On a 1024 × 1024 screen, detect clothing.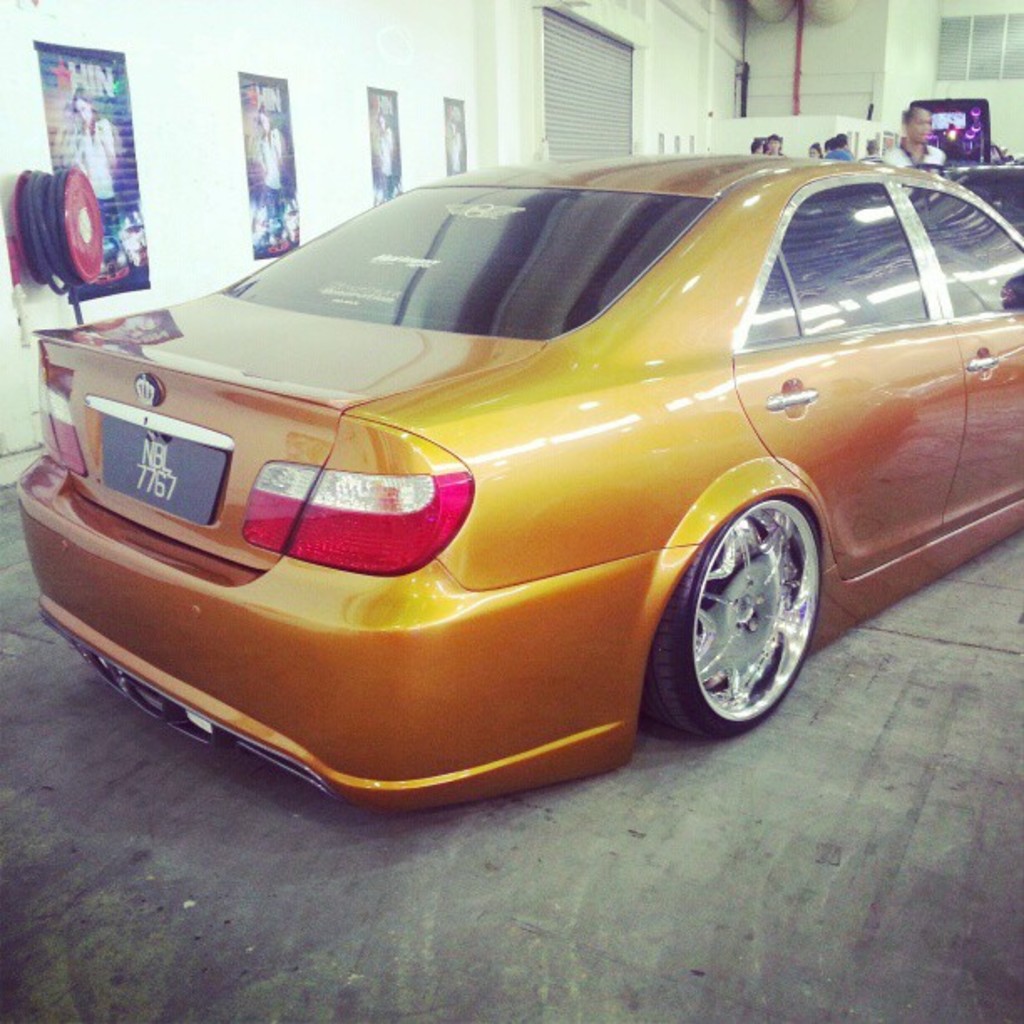
(880, 139, 944, 161).
